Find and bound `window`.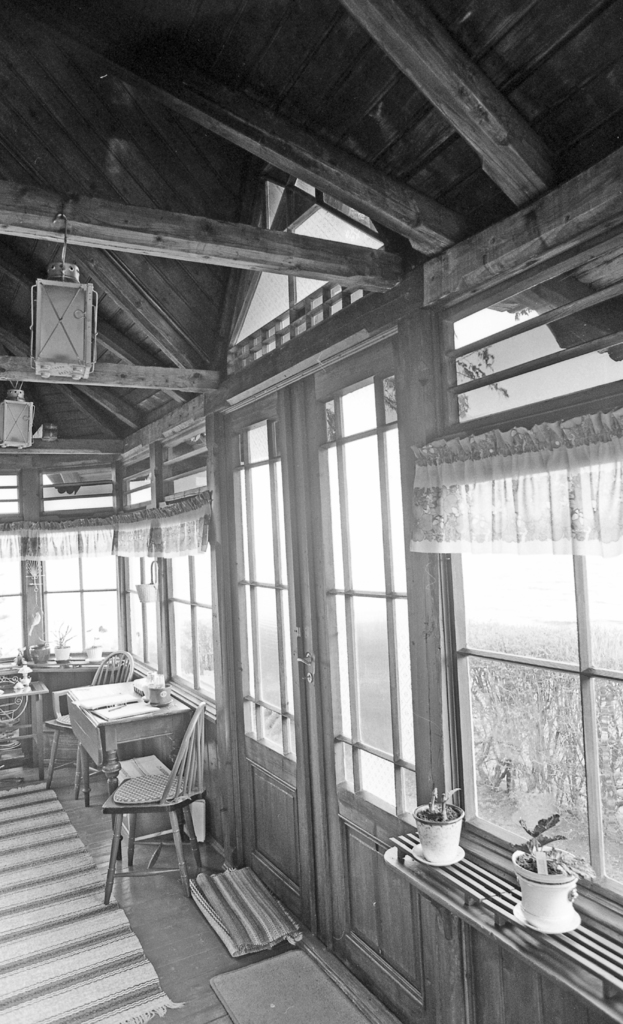
Bound: pyautogui.locateOnScreen(48, 483, 125, 664).
